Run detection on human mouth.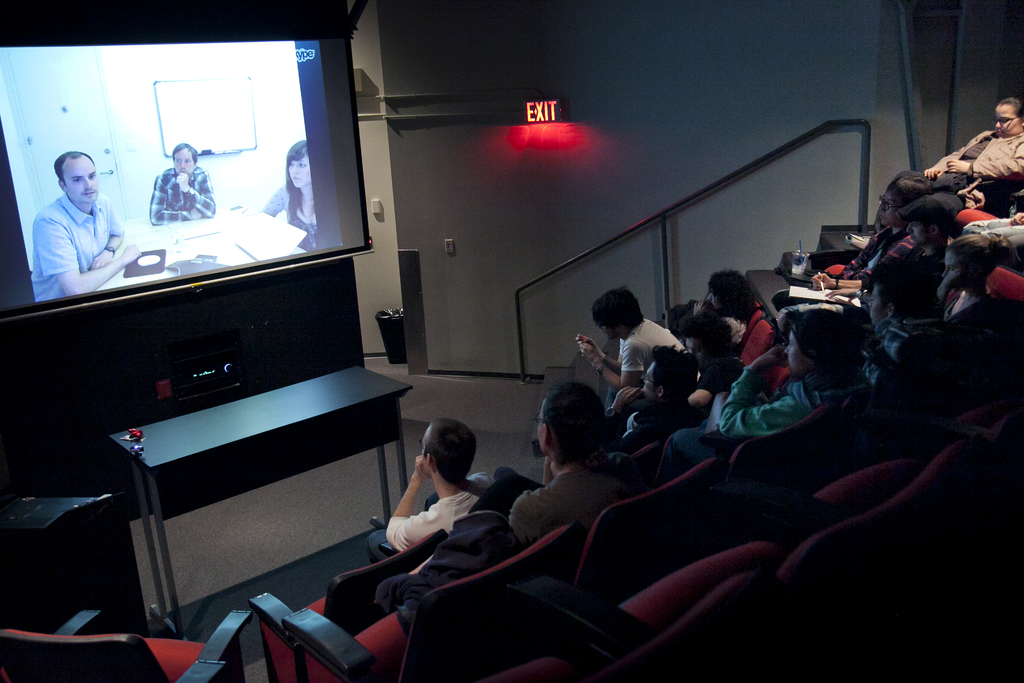
Result: [290,178,303,183].
